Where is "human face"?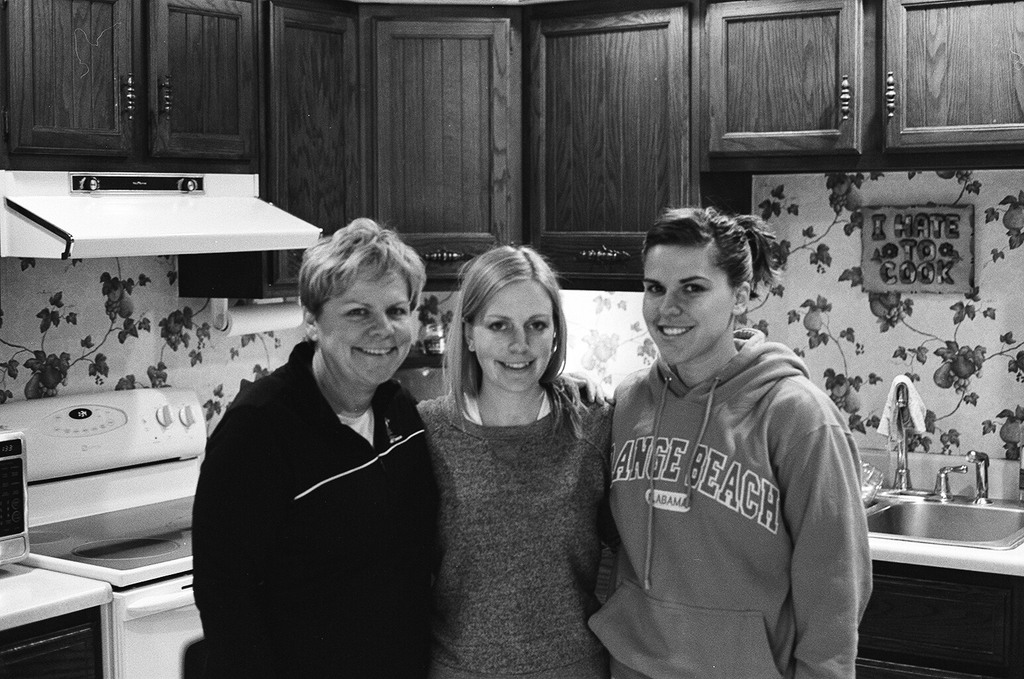
Rect(313, 265, 412, 391).
